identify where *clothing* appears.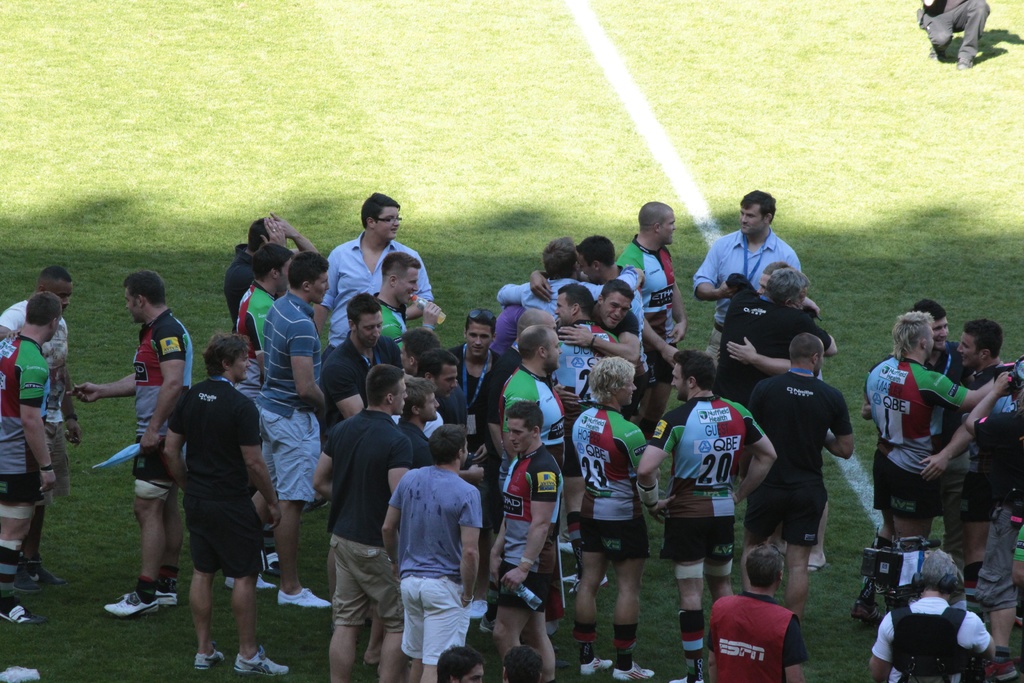
Appears at bbox(744, 364, 852, 539).
